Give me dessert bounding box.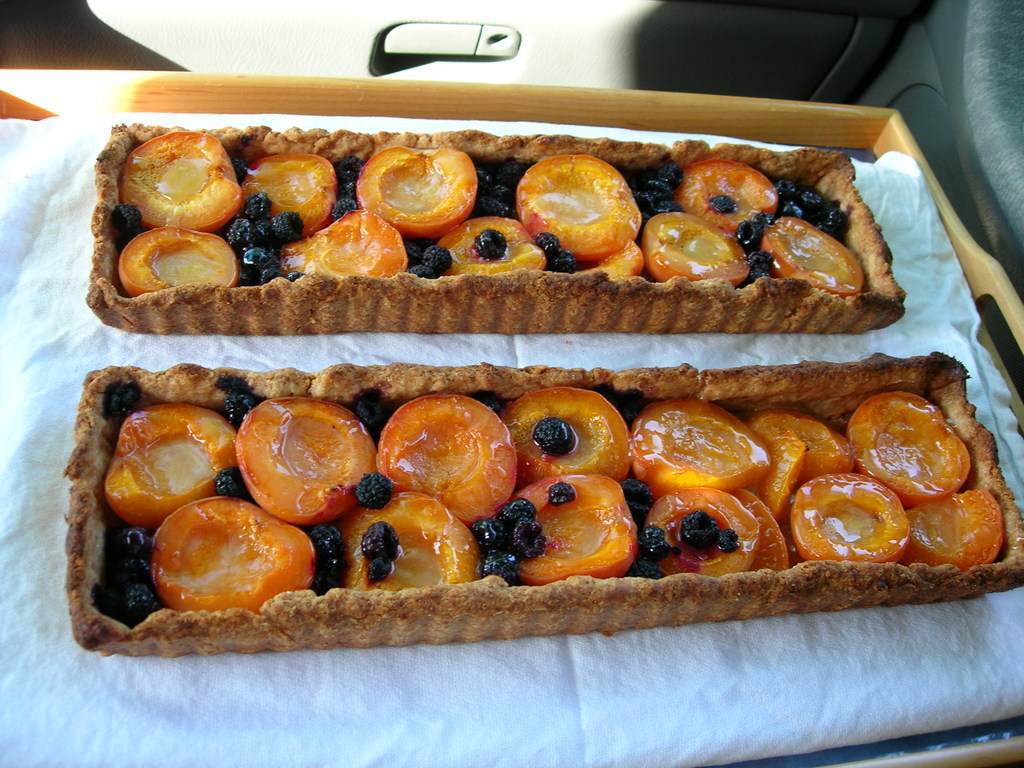
x1=371, y1=522, x2=389, y2=573.
